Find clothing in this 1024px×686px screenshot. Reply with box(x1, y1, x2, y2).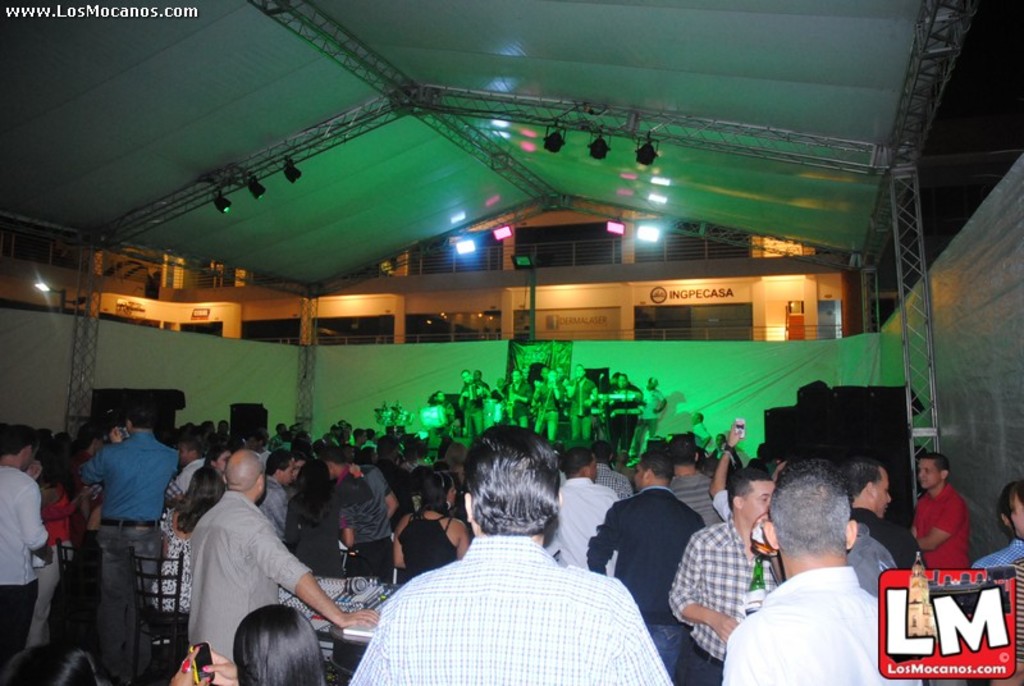
box(868, 503, 916, 595).
